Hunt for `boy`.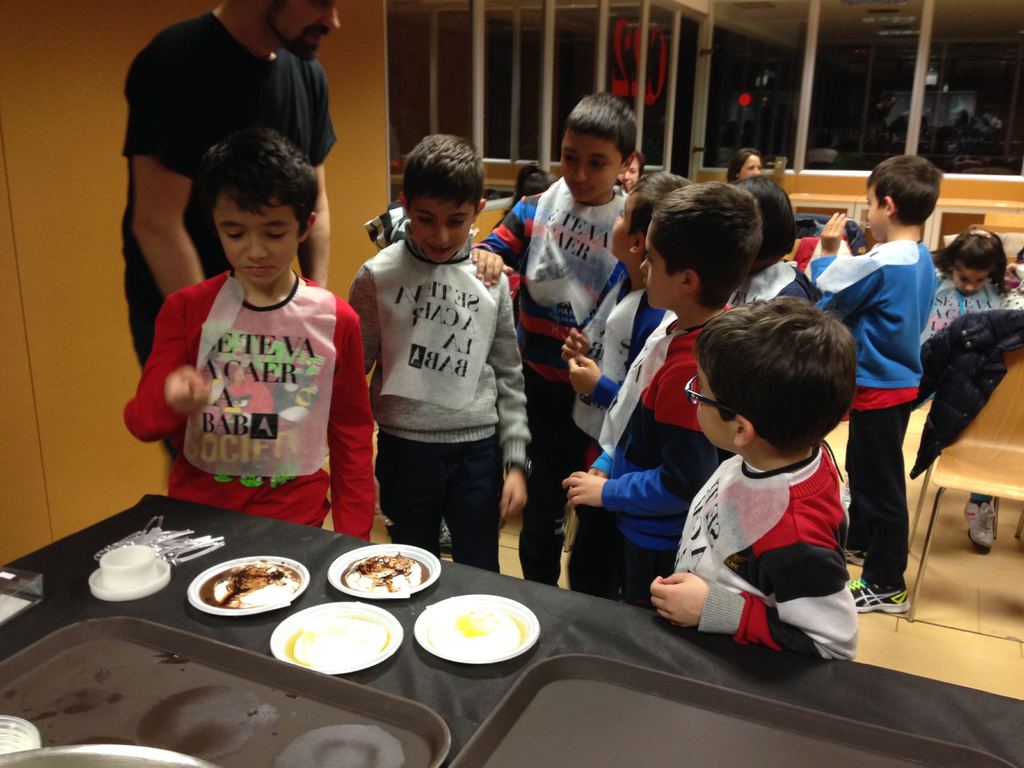
Hunted down at {"left": 556, "top": 180, "right": 768, "bottom": 603}.
